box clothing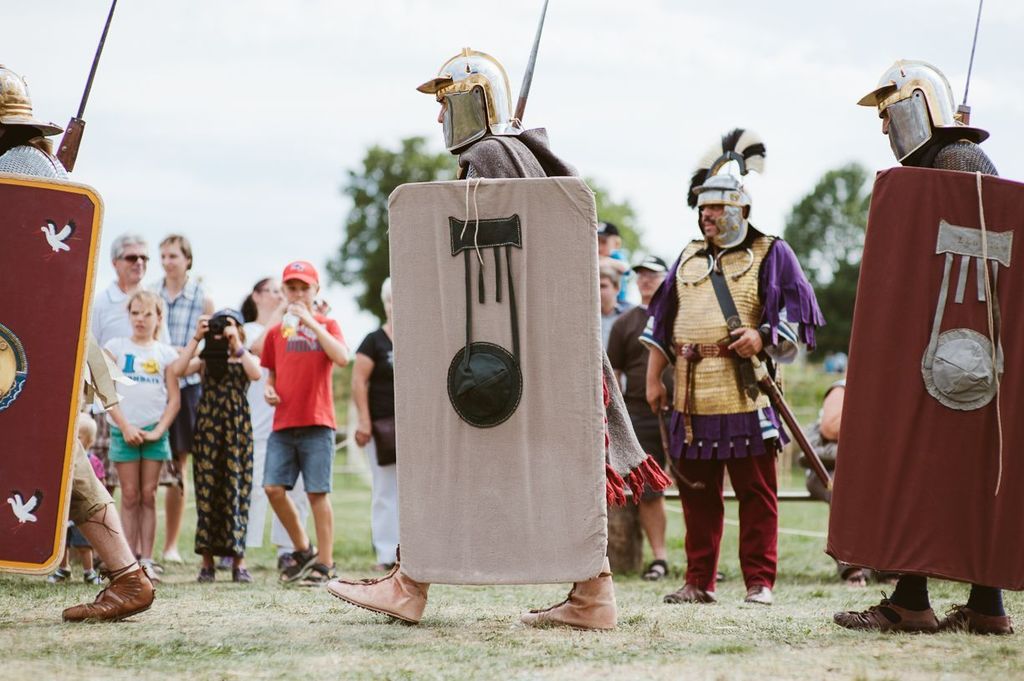
(x1=356, y1=326, x2=399, y2=561)
